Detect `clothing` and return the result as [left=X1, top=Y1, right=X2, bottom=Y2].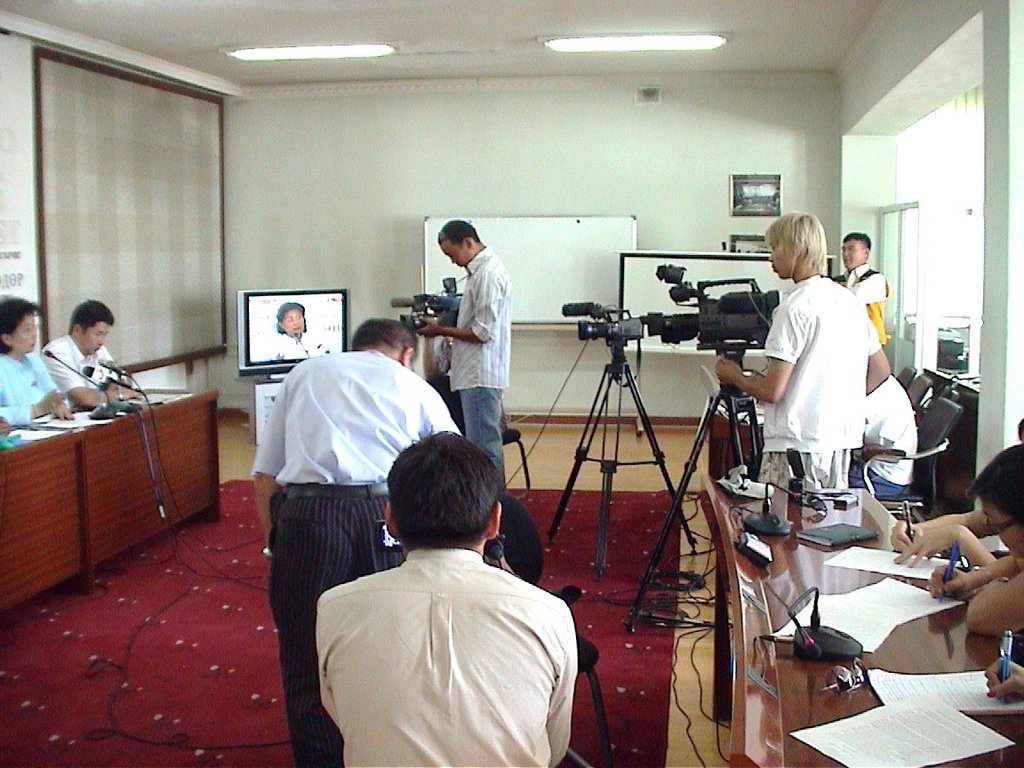
[left=844, top=263, right=896, bottom=355].
